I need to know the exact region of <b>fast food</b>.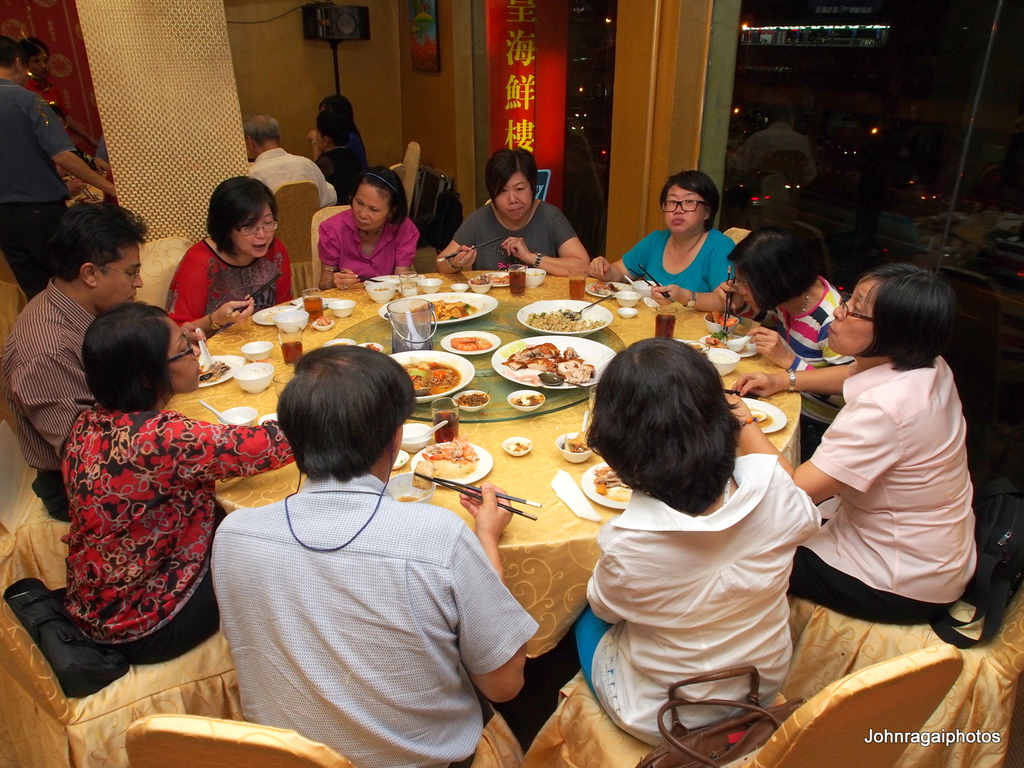
Region: [514, 388, 540, 408].
